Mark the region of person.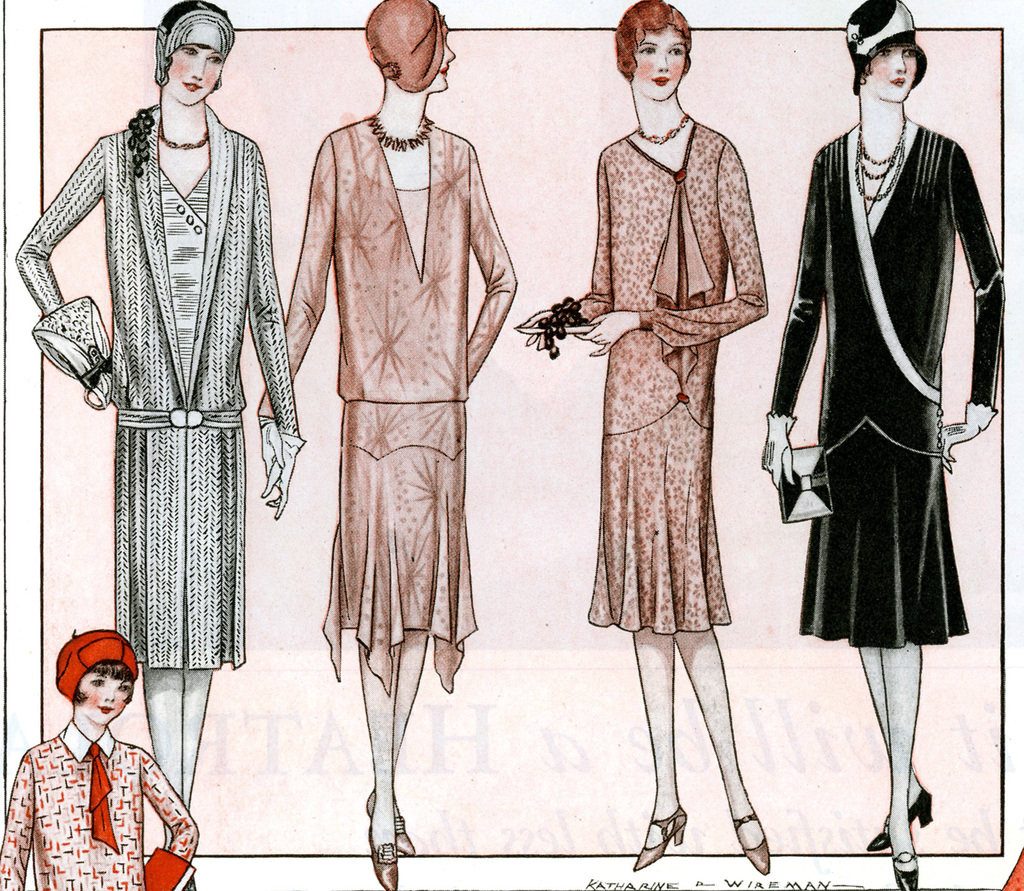
Region: 255, 0, 515, 890.
